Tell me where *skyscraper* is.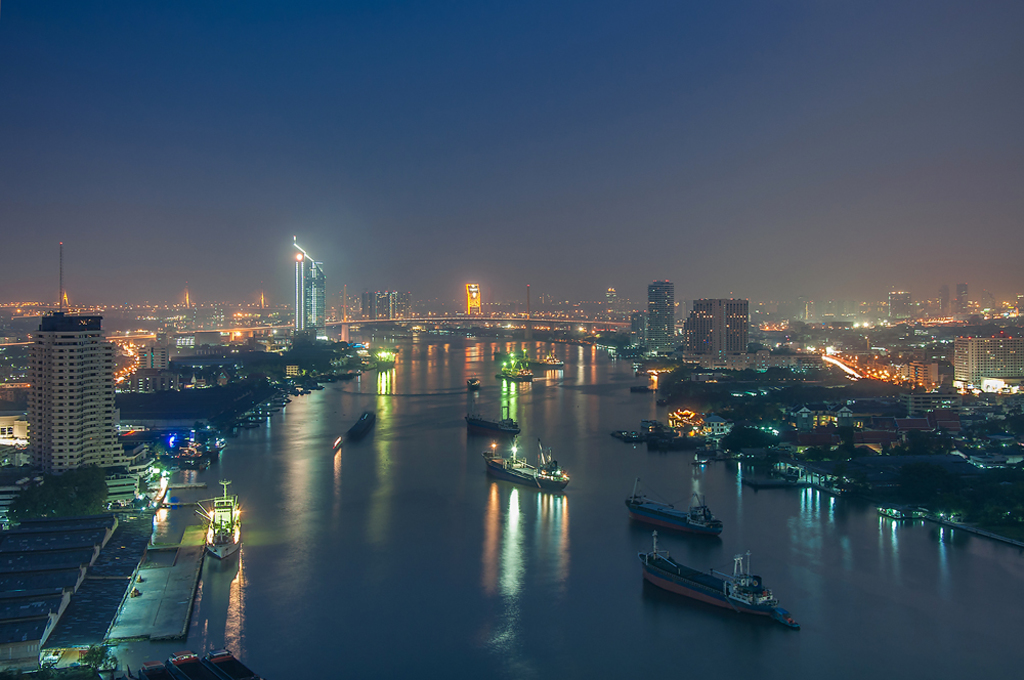
*skyscraper* is at x1=670, y1=292, x2=749, y2=364.
